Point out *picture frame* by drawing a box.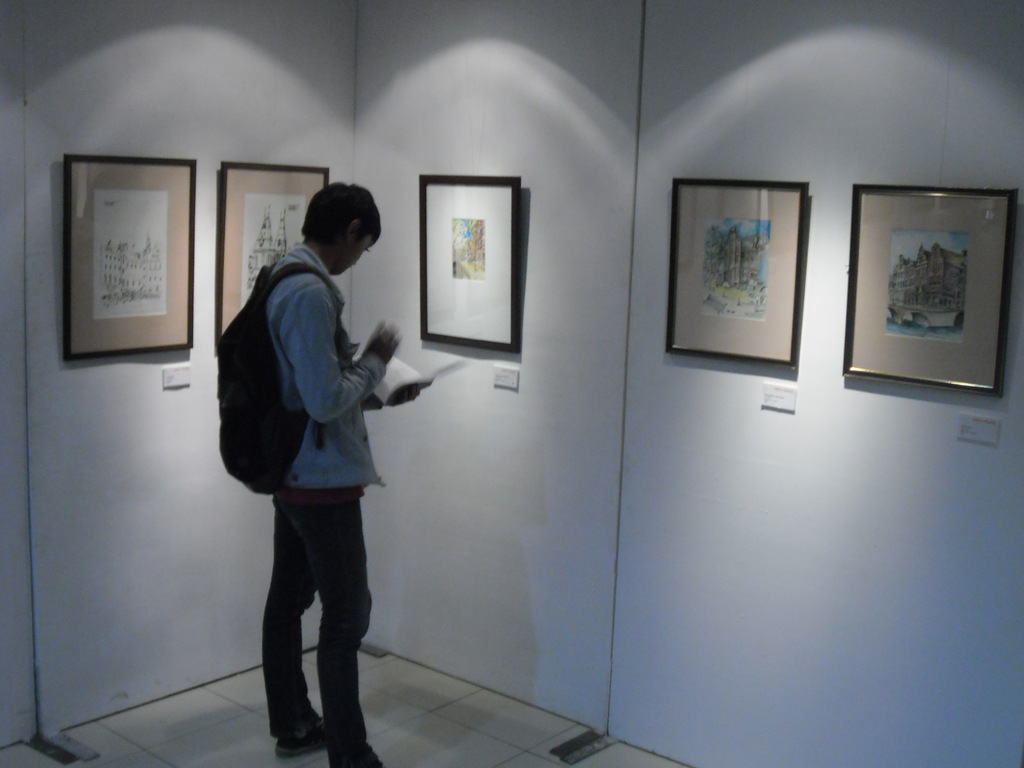
(666,175,810,369).
